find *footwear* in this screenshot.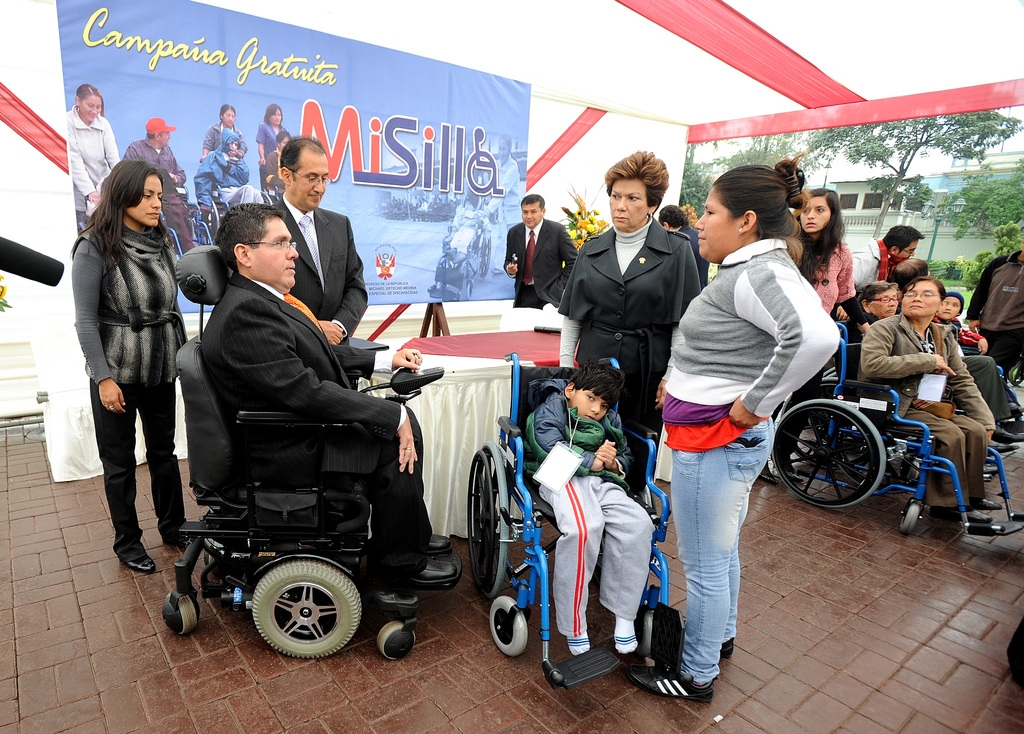
The bounding box for *footwear* is locate(1009, 402, 1023, 419).
